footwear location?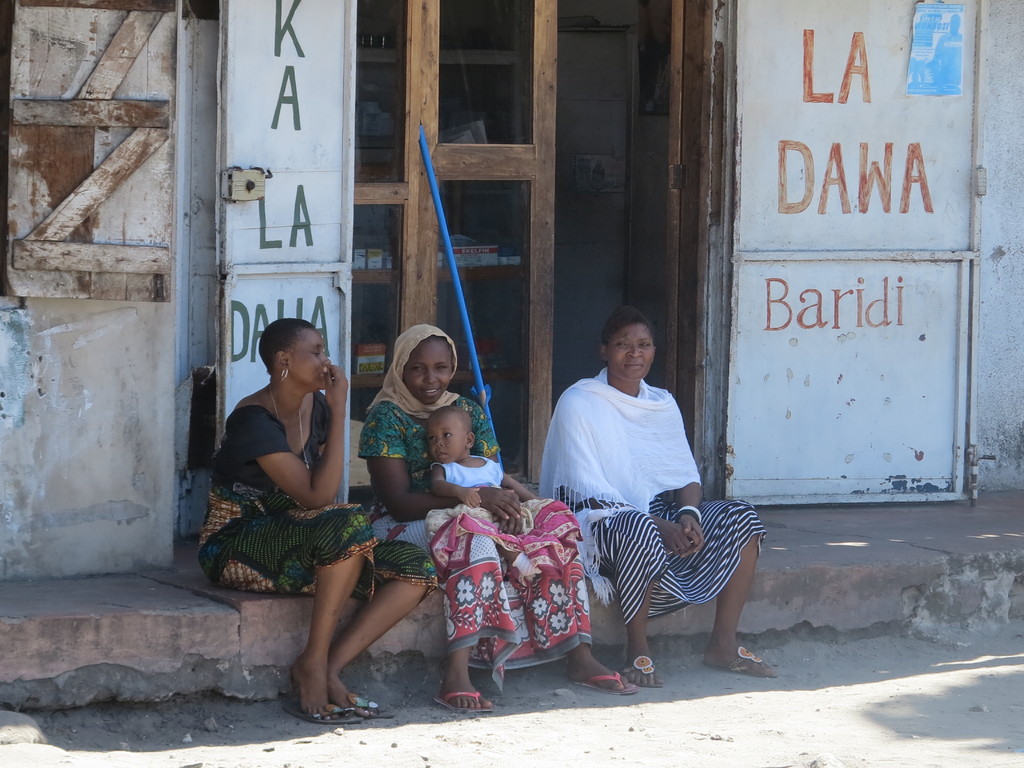
select_region(573, 668, 632, 699)
